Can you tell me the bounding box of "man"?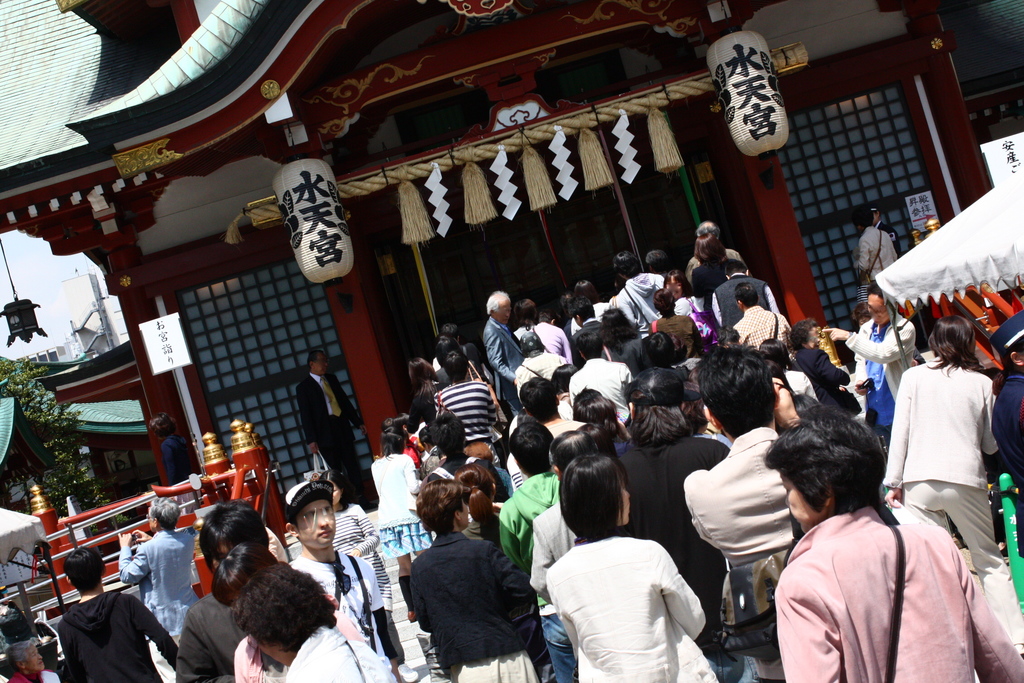
x1=293, y1=349, x2=368, y2=514.
